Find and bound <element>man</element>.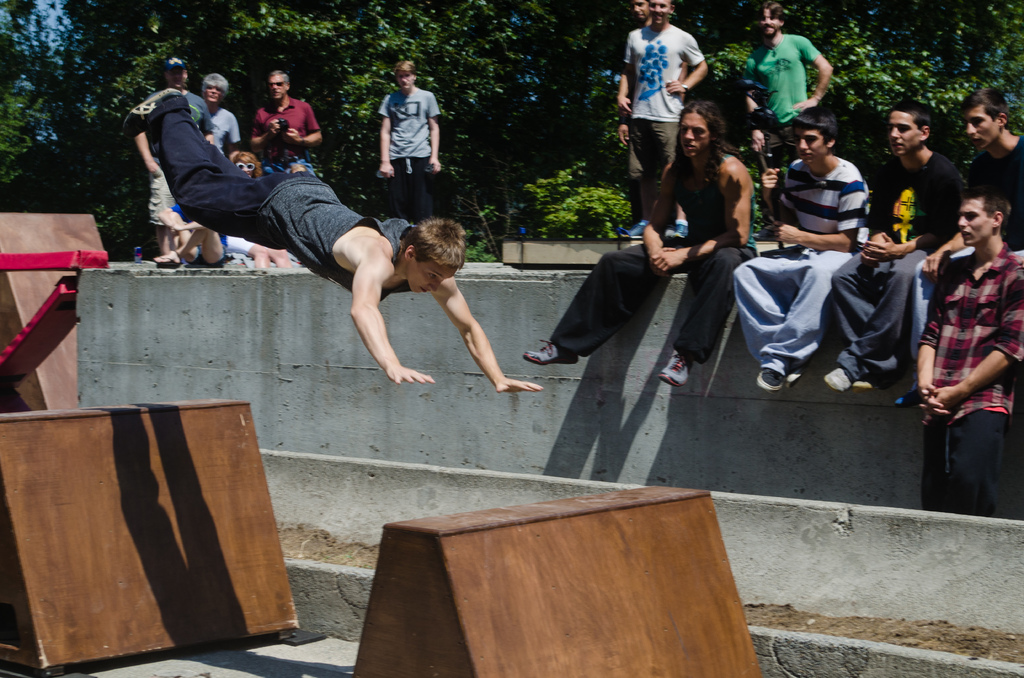
Bound: (left=917, top=86, right=1023, bottom=350).
